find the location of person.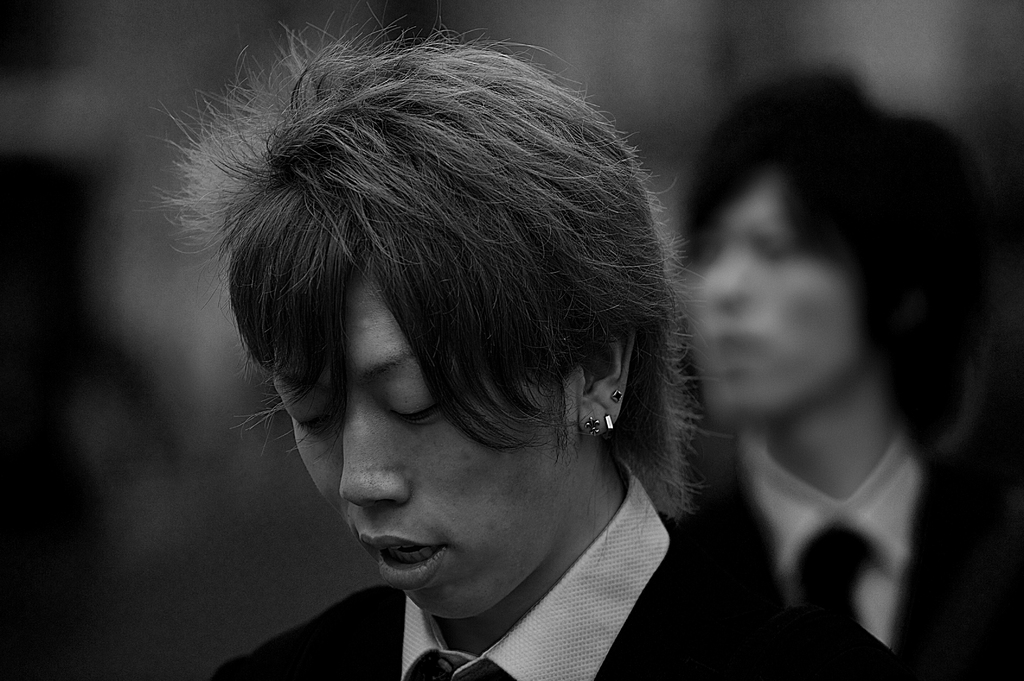
Location: {"x1": 154, "y1": 23, "x2": 895, "y2": 680}.
